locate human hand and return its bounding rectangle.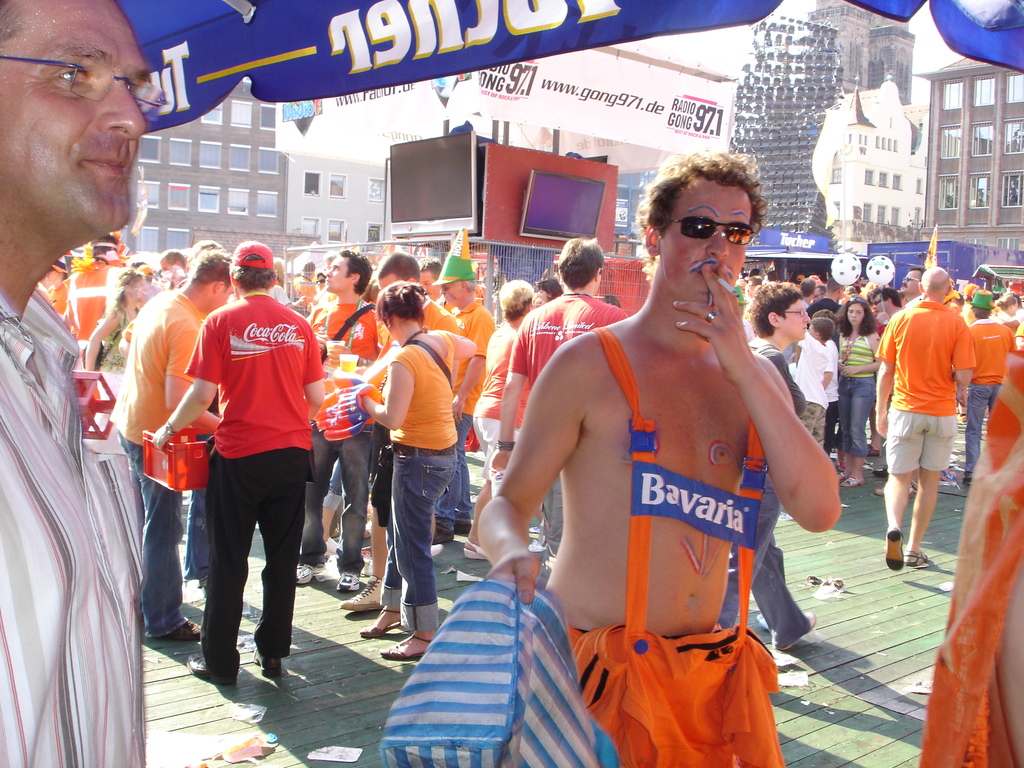
<region>451, 394, 465, 422</region>.
